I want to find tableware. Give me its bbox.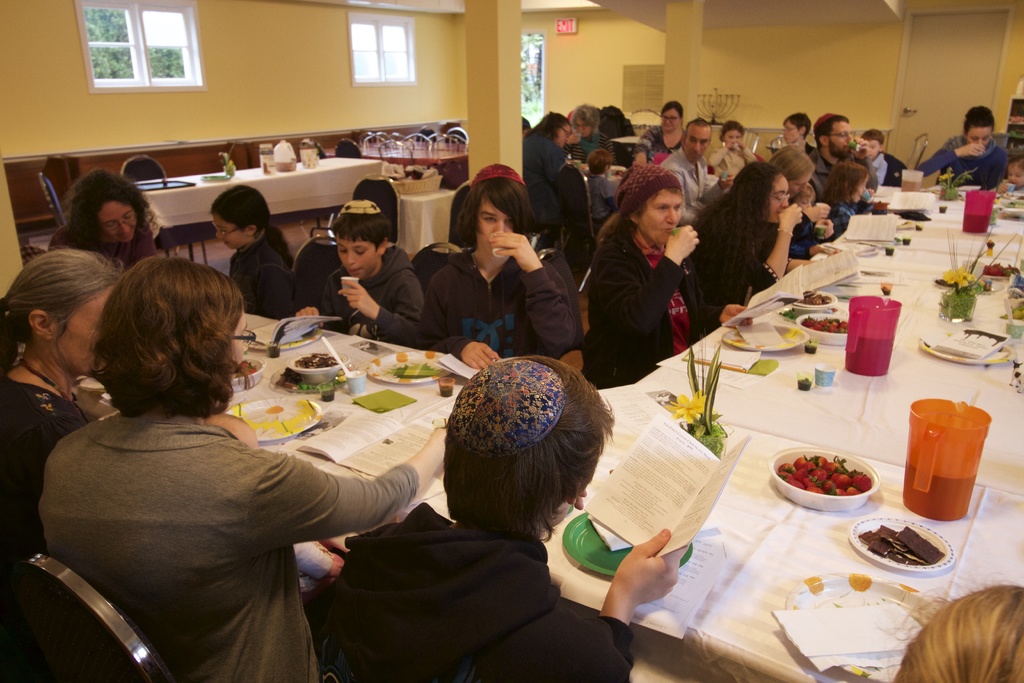
detection(241, 327, 323, 348).
